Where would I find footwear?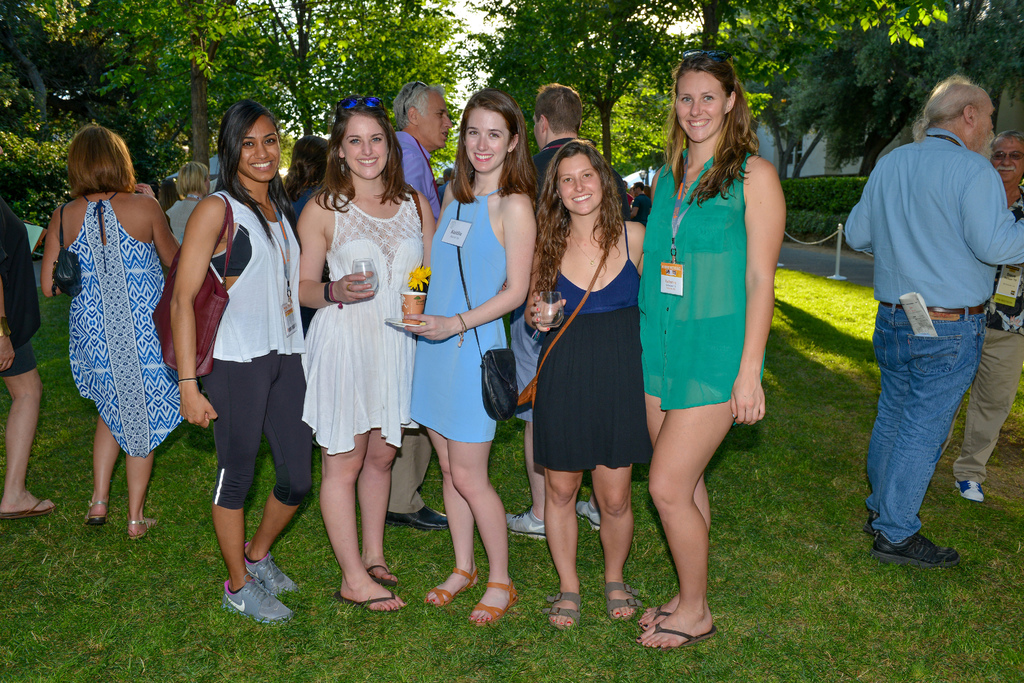
At <region>396, 502, 458, 527</region>.
